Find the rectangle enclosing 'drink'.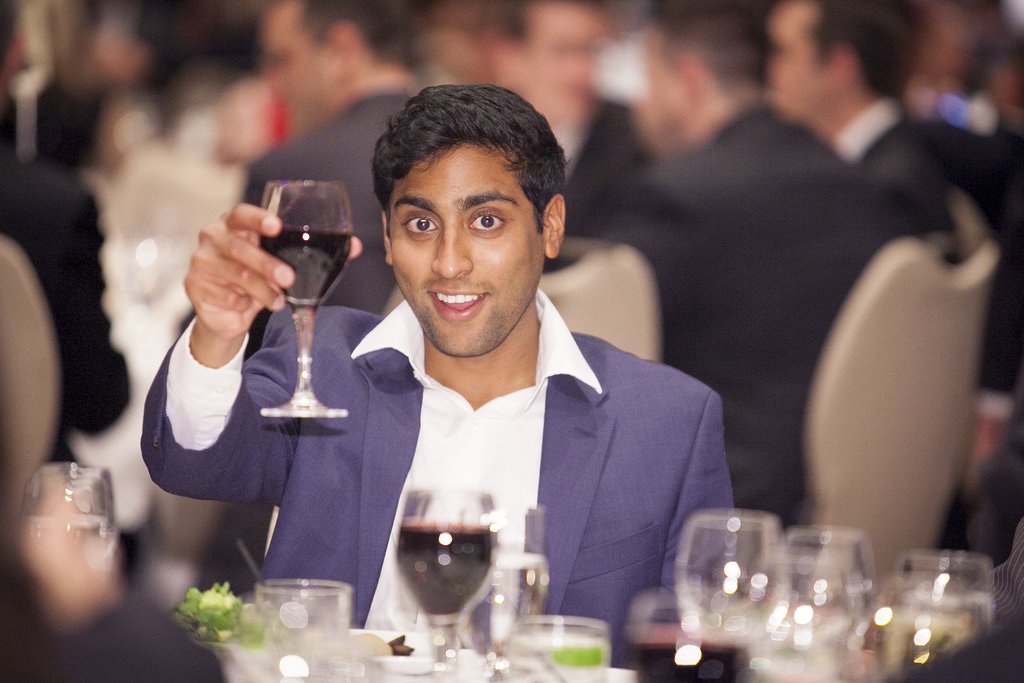
locate(396, 518, 492, 613).
